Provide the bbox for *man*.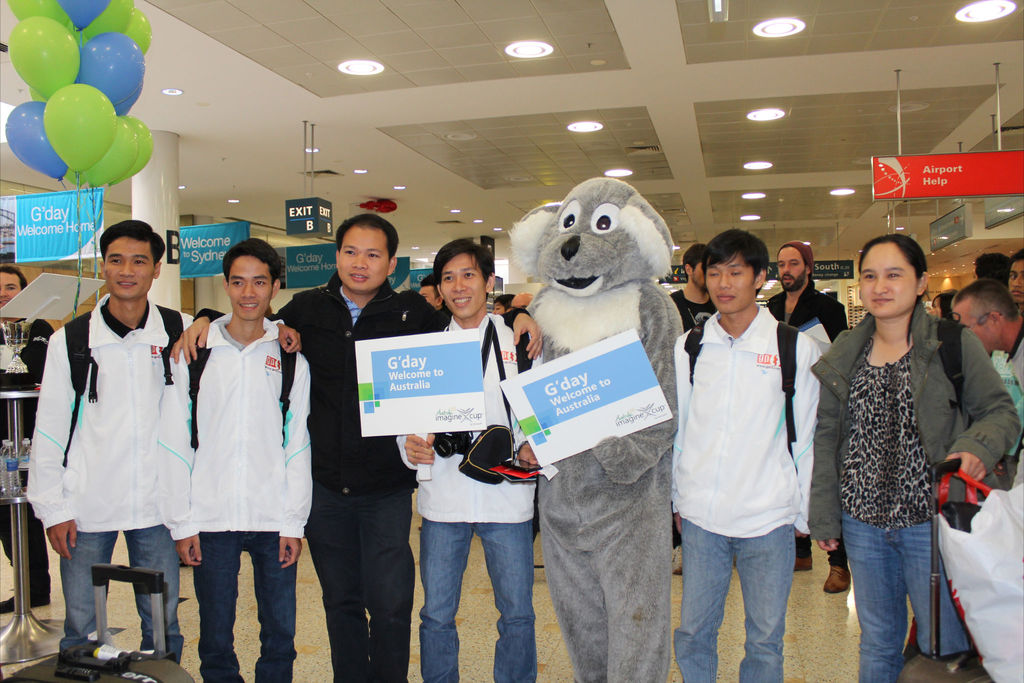
[951,277,1023,397].
